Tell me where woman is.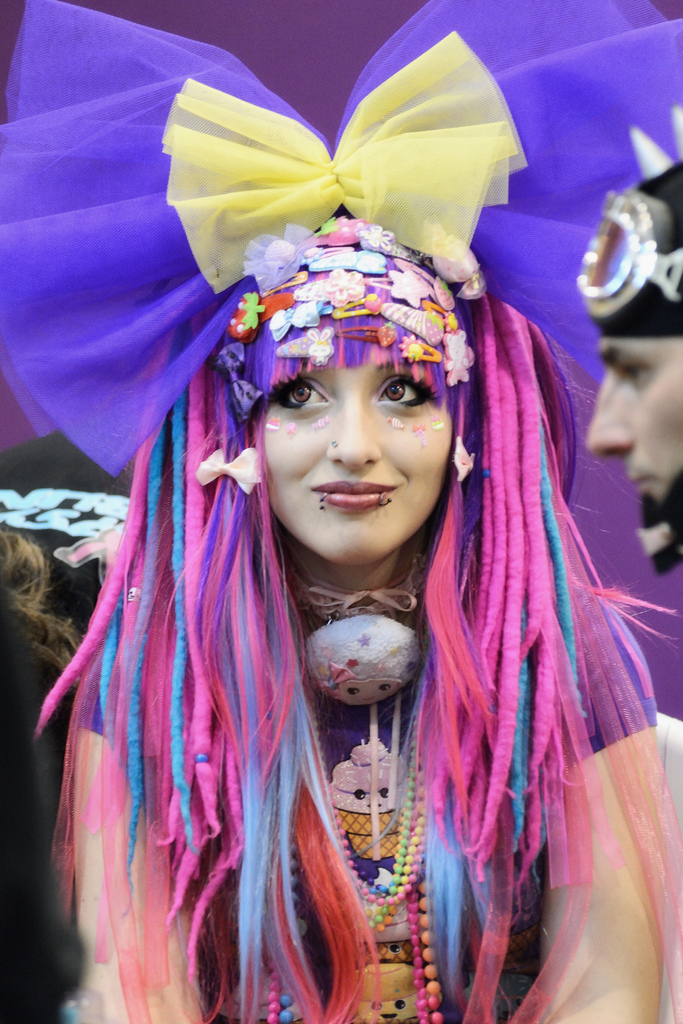
woman is at select_region(22, 0, 682, 1023).
